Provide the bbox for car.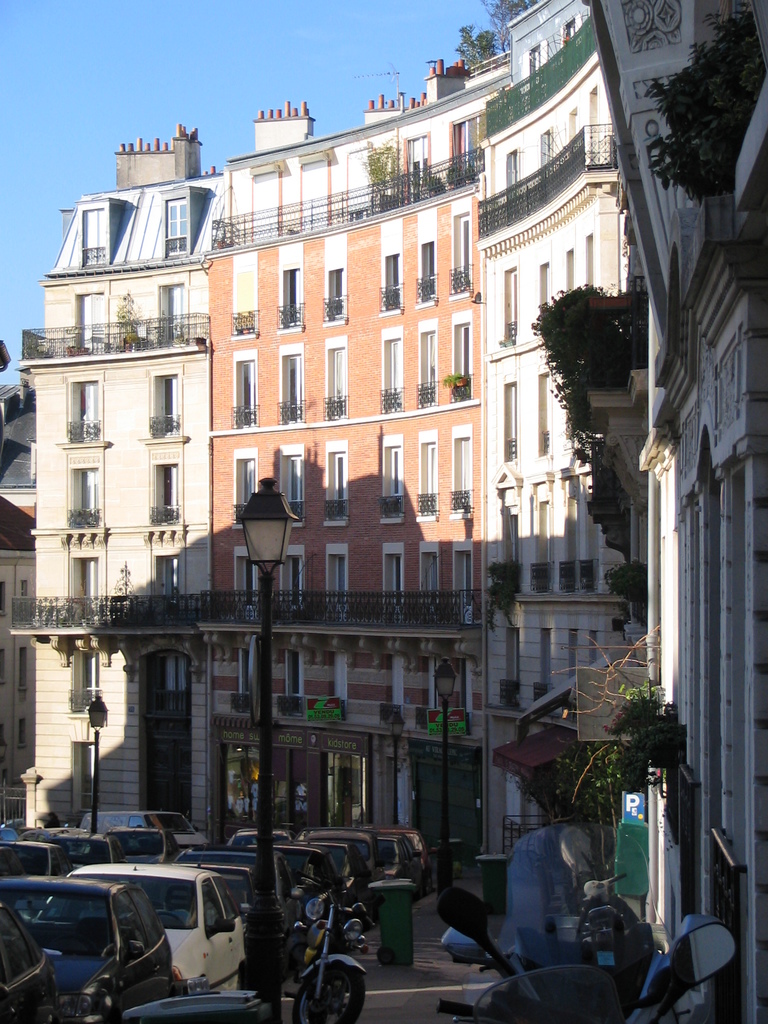
<bbox>106, 829, 190, 879</bbox>.
